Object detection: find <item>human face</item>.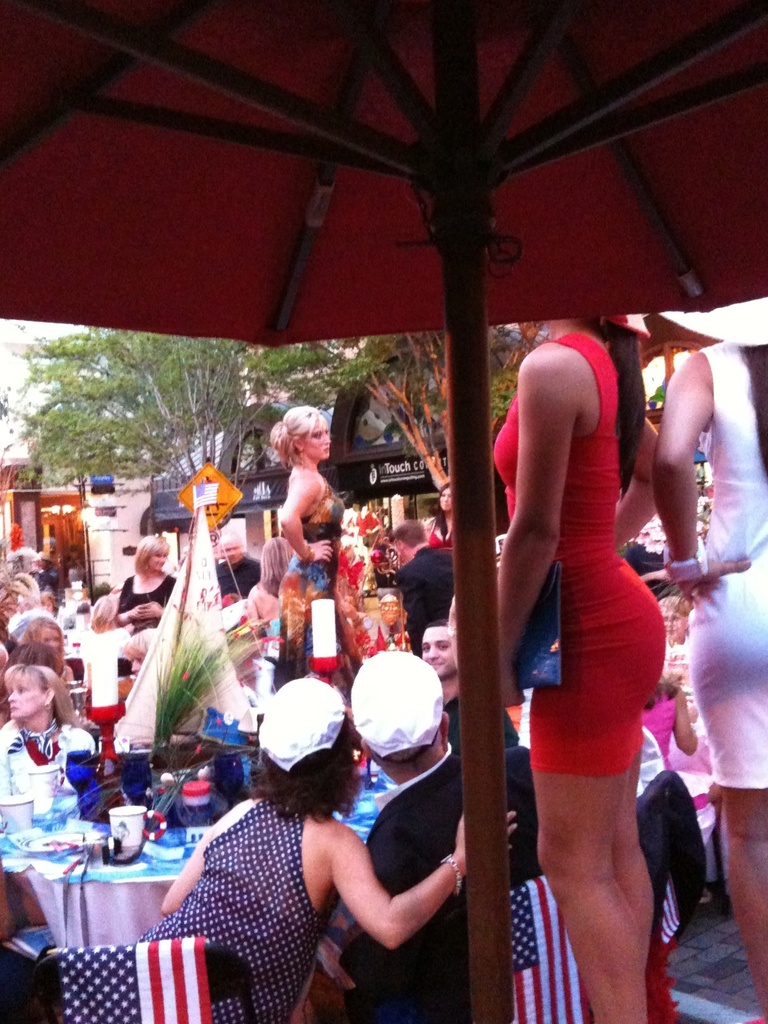
[x1=223, y1=535, x2=244, y2=566].
